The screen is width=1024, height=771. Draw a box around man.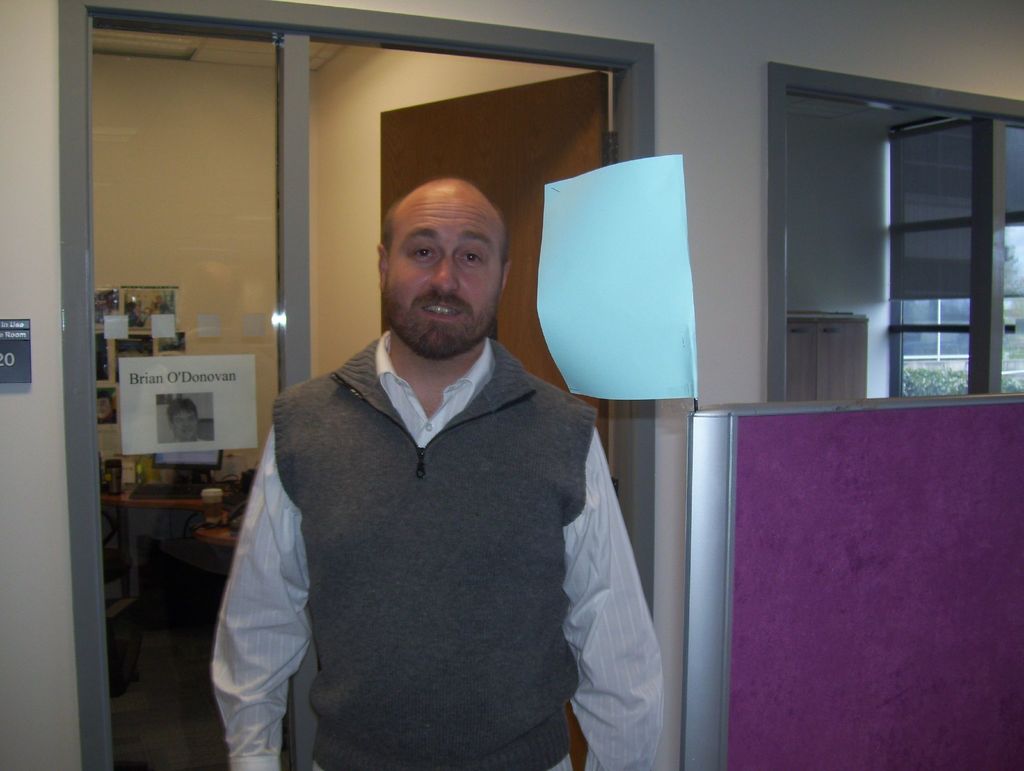
box(216, 120, 637, 763).
